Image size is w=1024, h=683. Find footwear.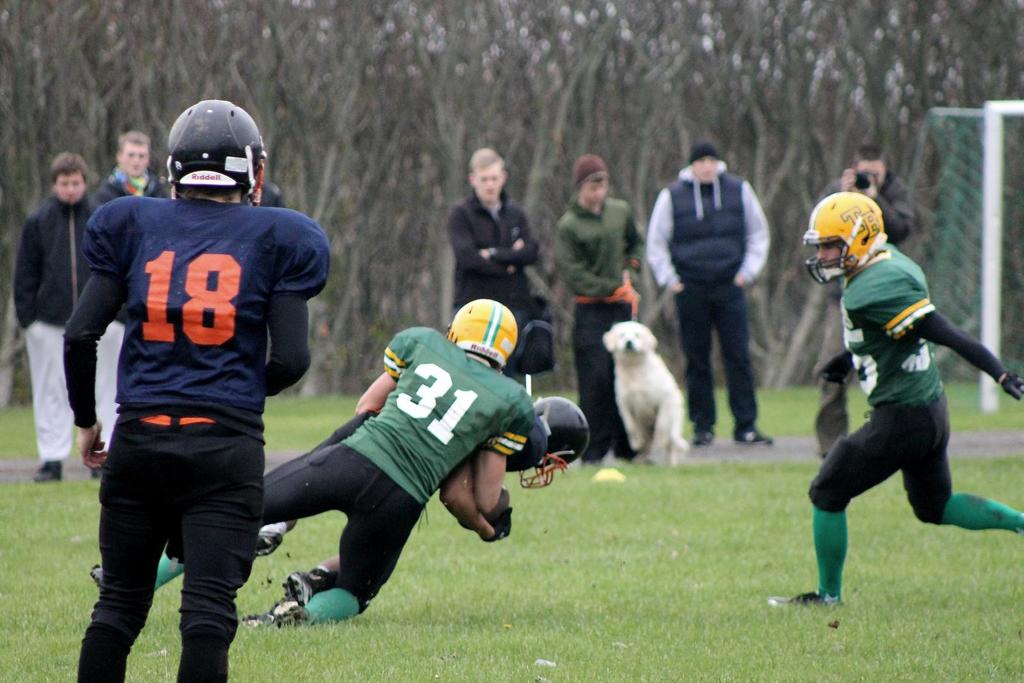
pyautogui.locateOnScreen(257, 528, 278, 557).
